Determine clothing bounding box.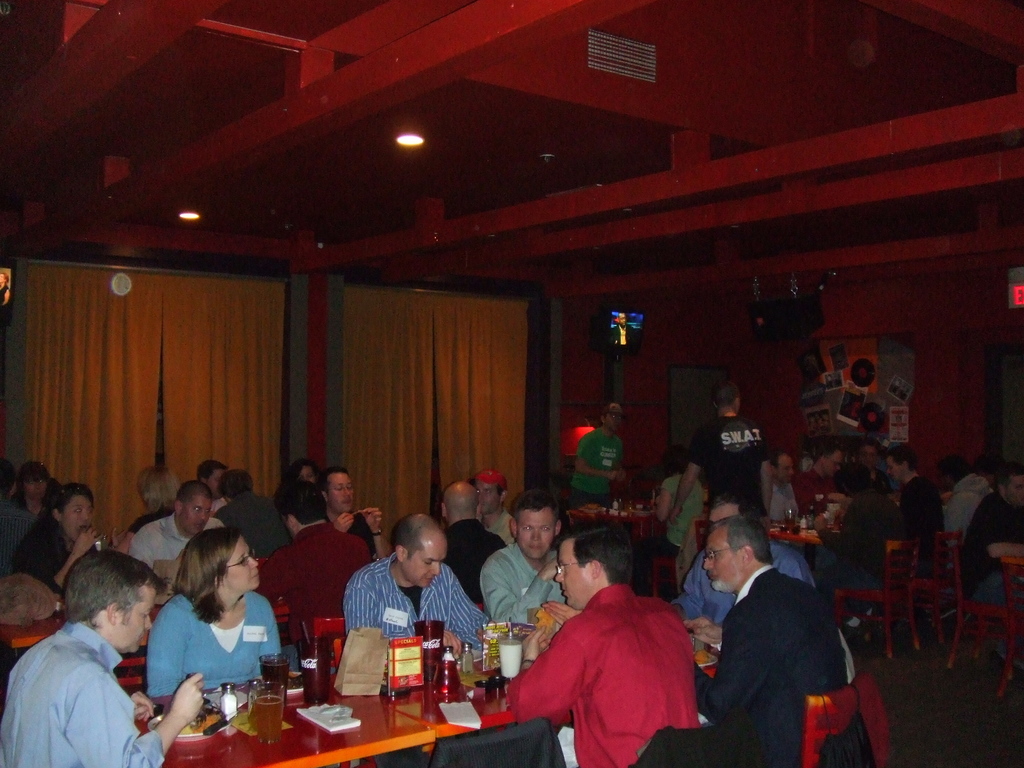
Determined: box=[567, 424, 625, 505].
